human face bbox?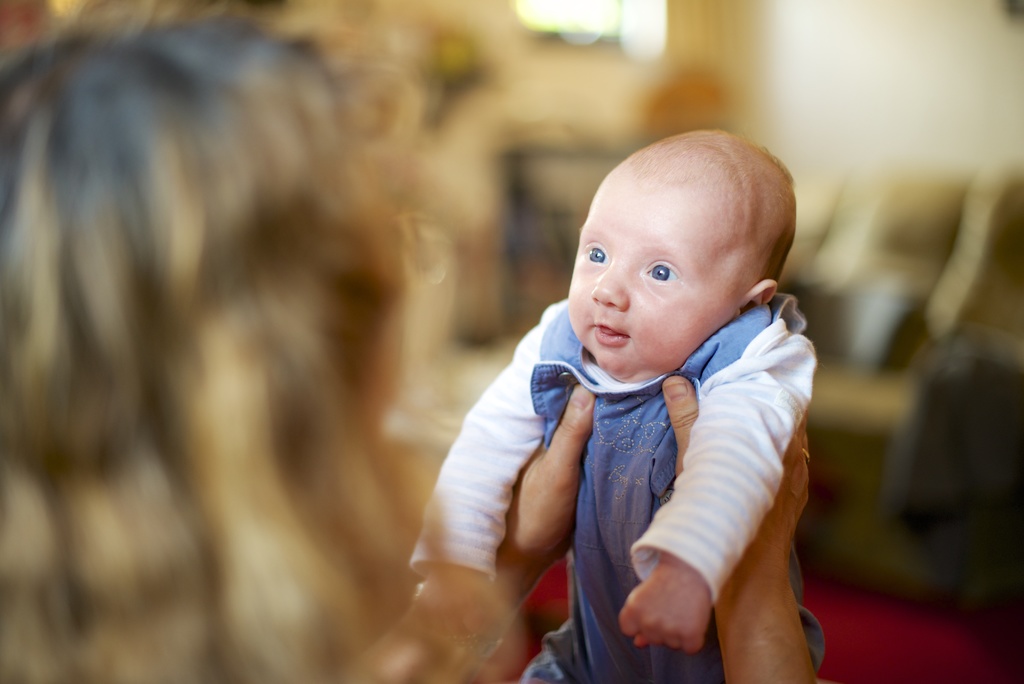
[left=566, top=185, right=740, bottom=375]
